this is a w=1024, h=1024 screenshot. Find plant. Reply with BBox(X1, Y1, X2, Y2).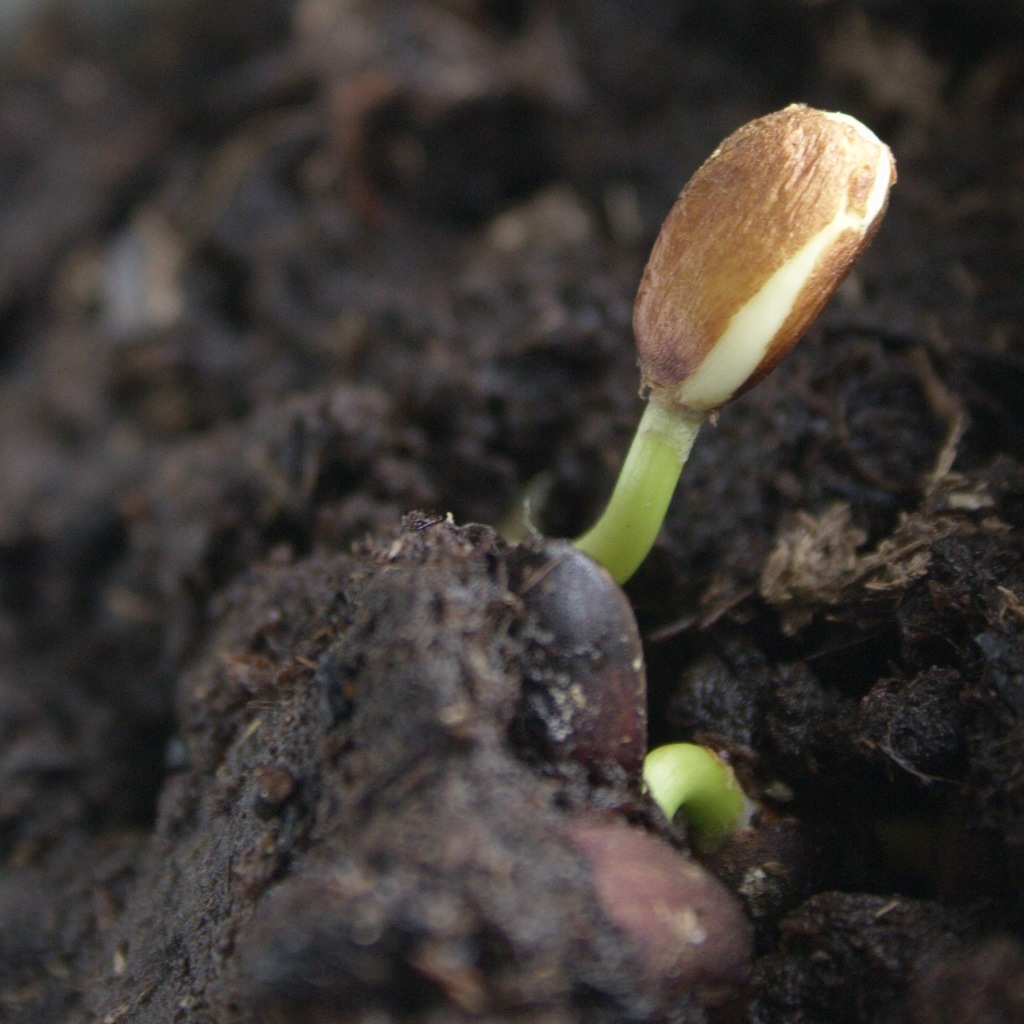
BBox(561, 102, 900, 586).
